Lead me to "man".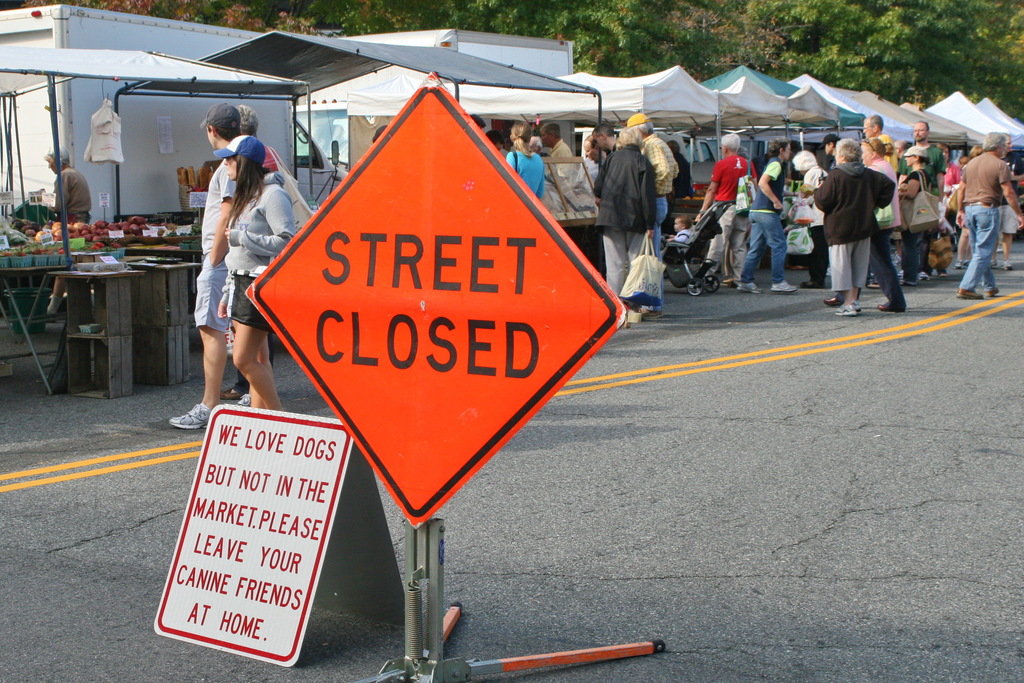
Lead to [696, 125, 763, 287].
